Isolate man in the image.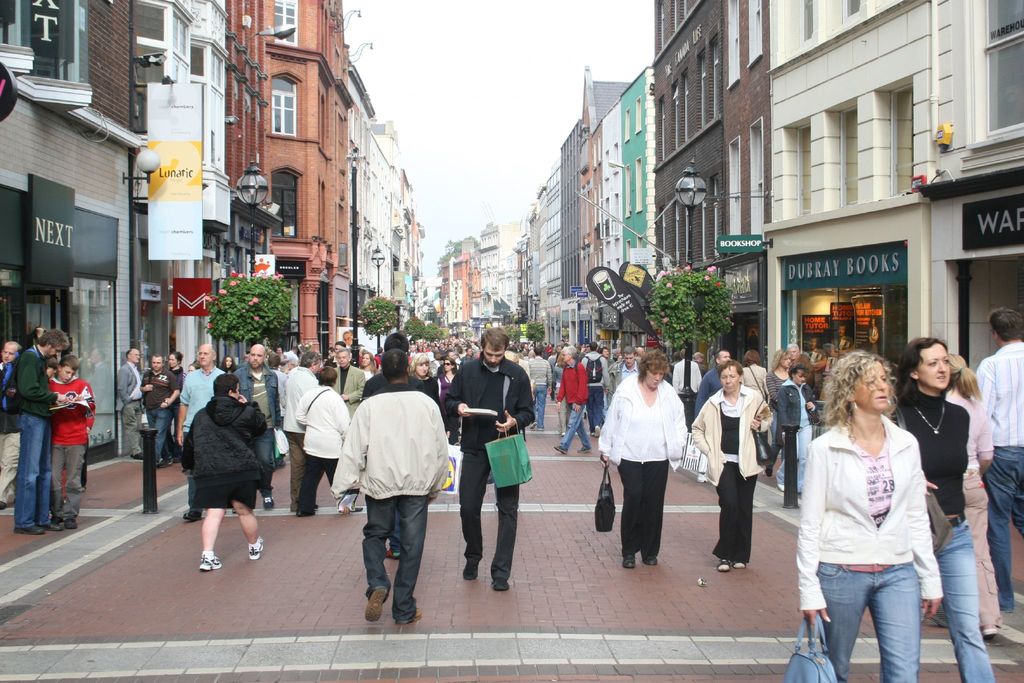
Isolated region: (left=611, top=344, right=649, bottom=413).
